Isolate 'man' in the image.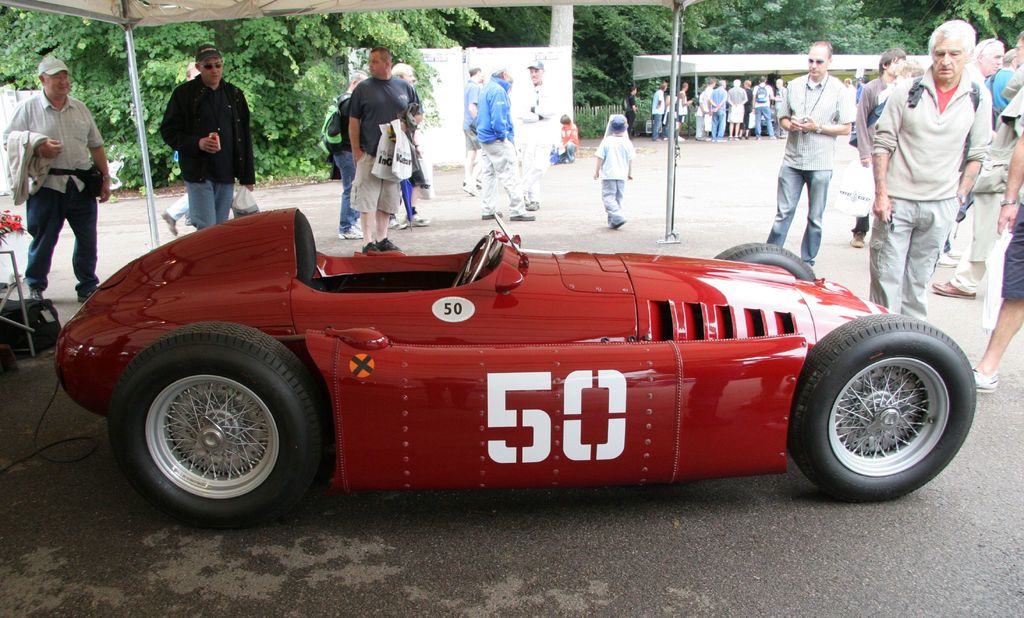
Isolated region: 868,19,996,317.
